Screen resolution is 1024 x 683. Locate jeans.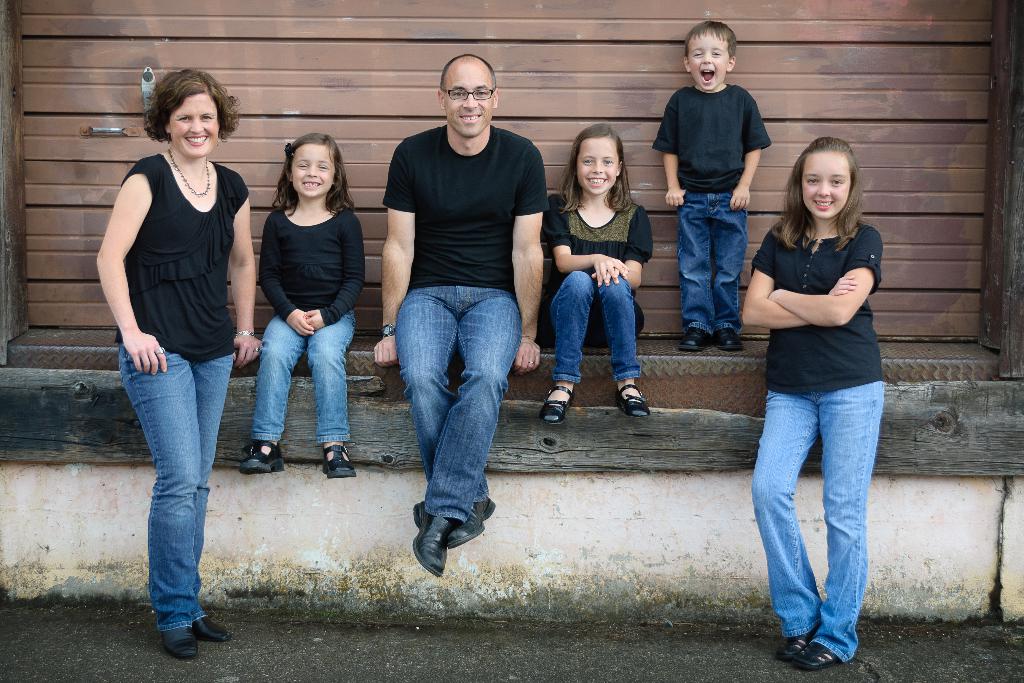
(394,281,516,524).
